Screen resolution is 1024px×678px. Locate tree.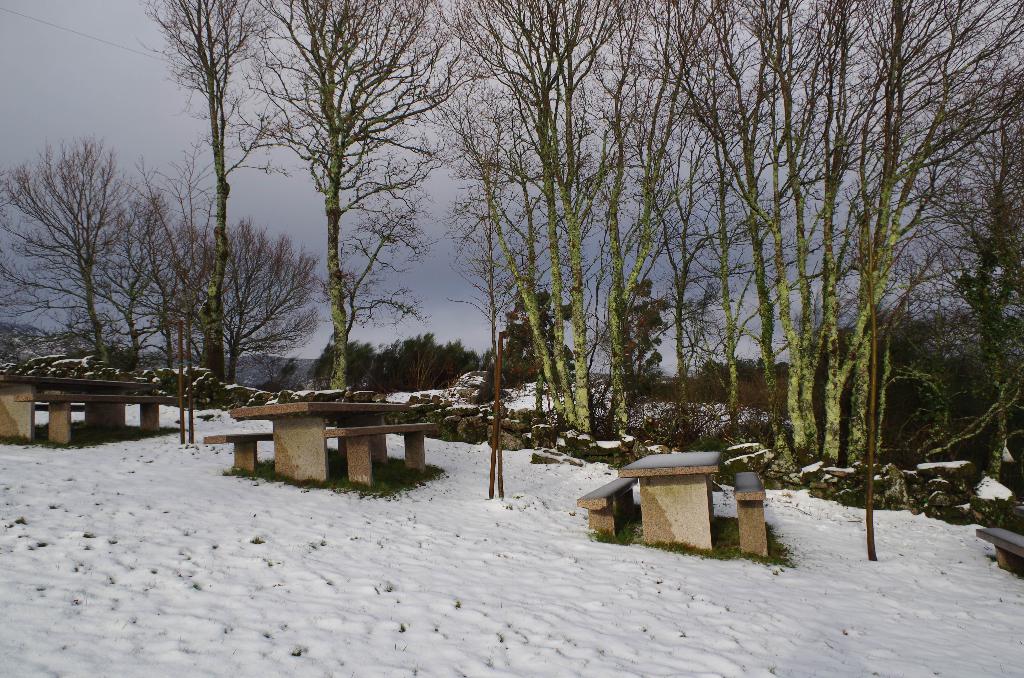
crop(131, 0, 280, 392).
